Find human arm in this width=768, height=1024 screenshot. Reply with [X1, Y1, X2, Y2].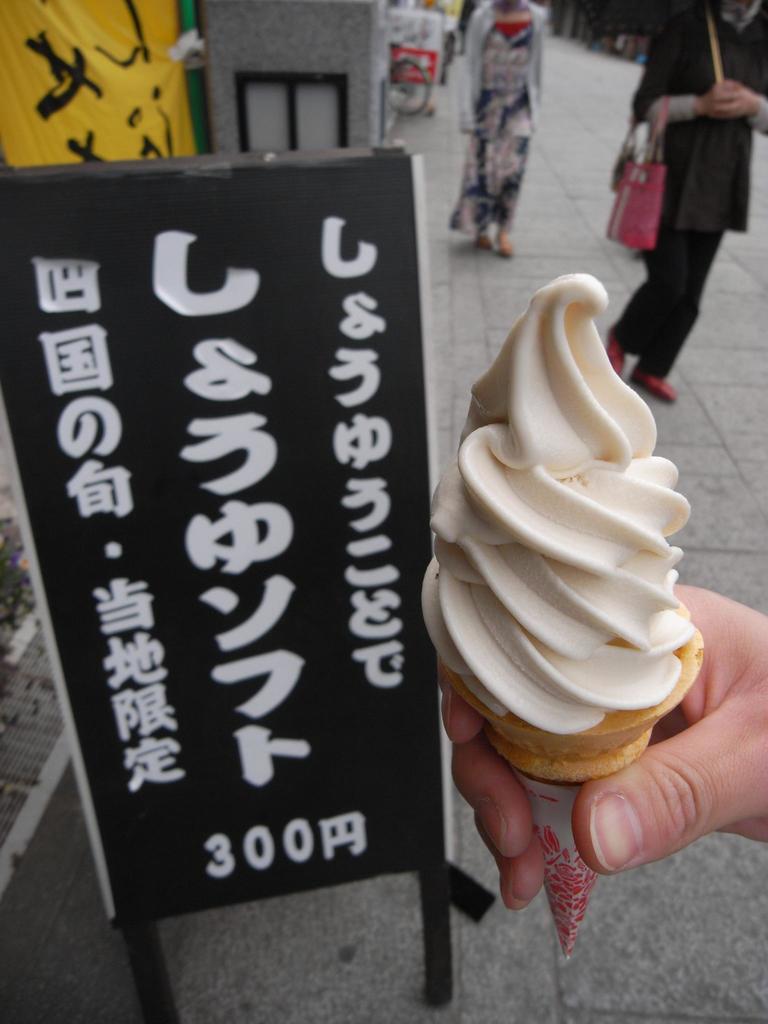
[716, 74, 767, 137].
